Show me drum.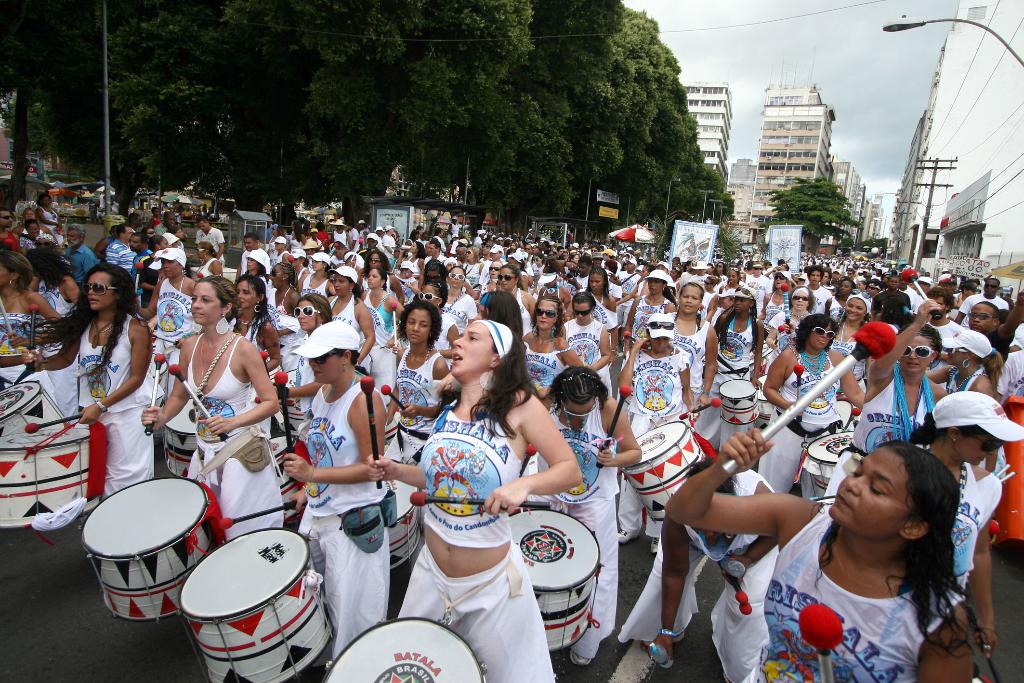
drum is here: <region>382, 413, 401, 444</region>.
